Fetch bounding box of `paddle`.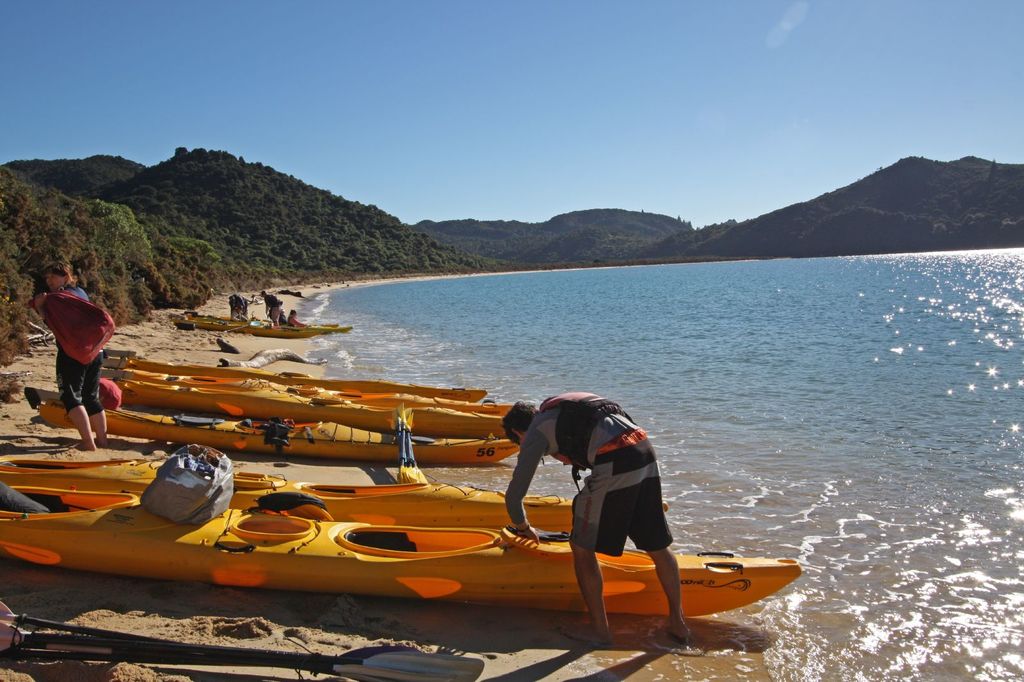
Bbox: [x1=0, y1=604, x2=487, y2=681].
